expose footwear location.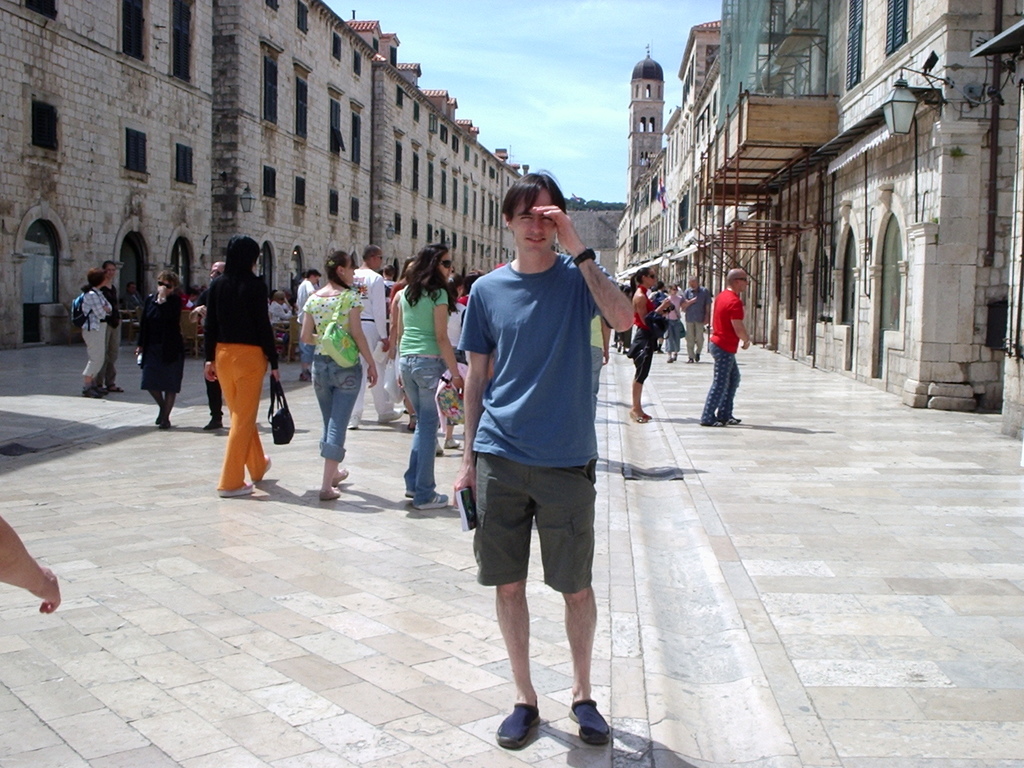
Exposed at <box>218,479,252,491</box>.
